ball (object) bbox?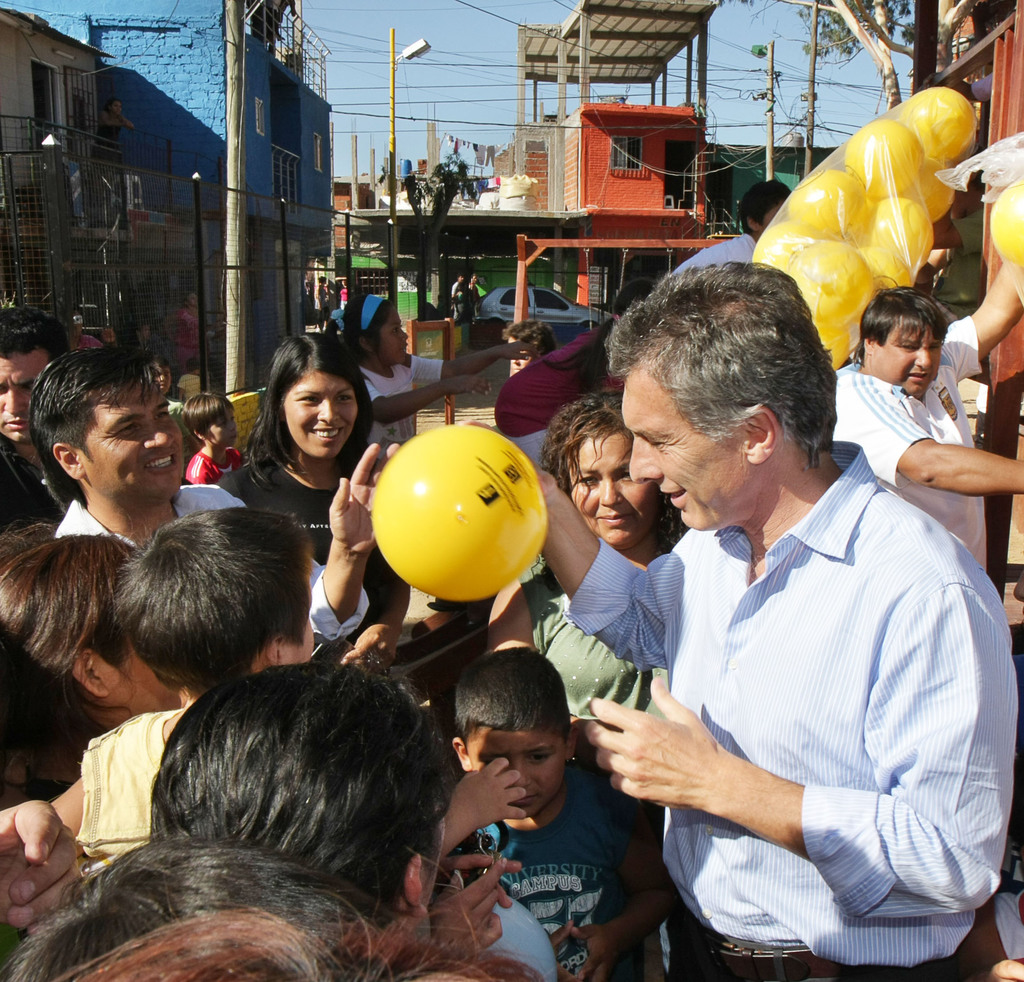
x1=369 y1=427 x2=547 y2=595
